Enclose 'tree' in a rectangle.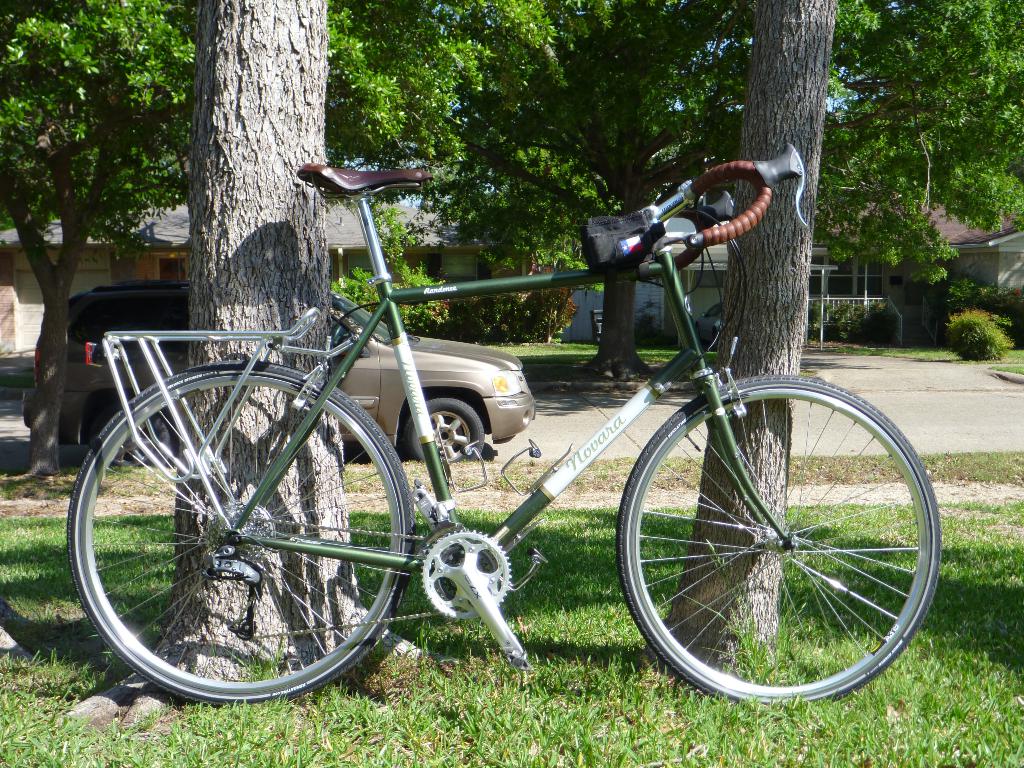
box=[810, 0, 1023, 362].
